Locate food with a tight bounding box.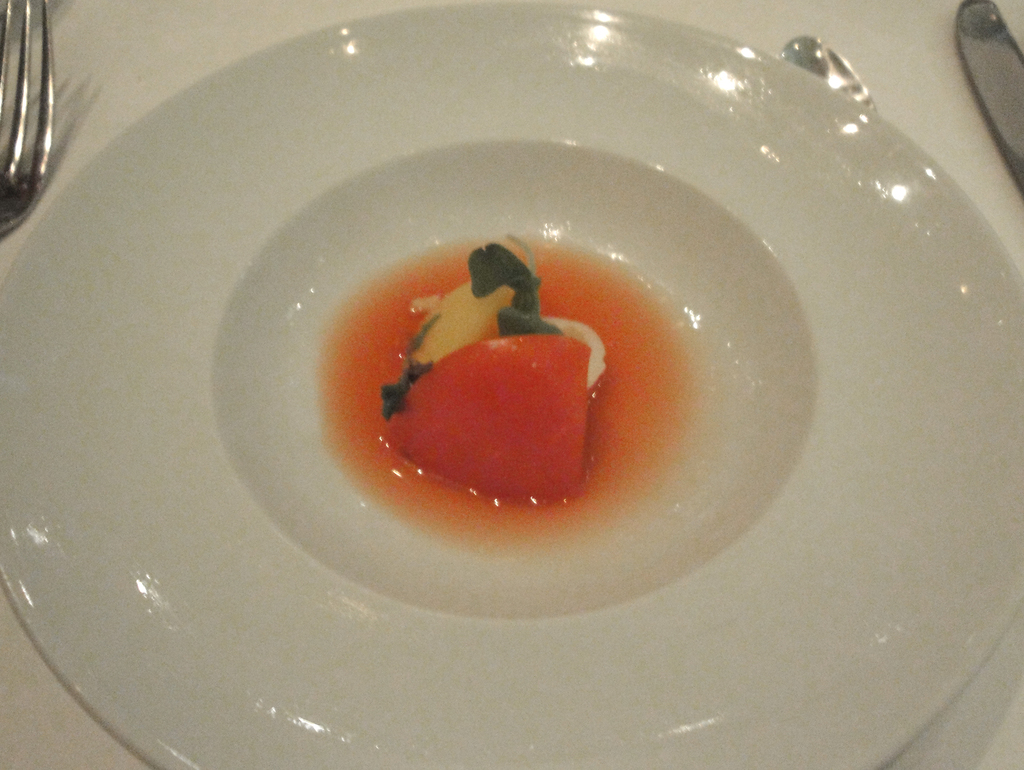
bbox=[352, 247, 615, 513].
